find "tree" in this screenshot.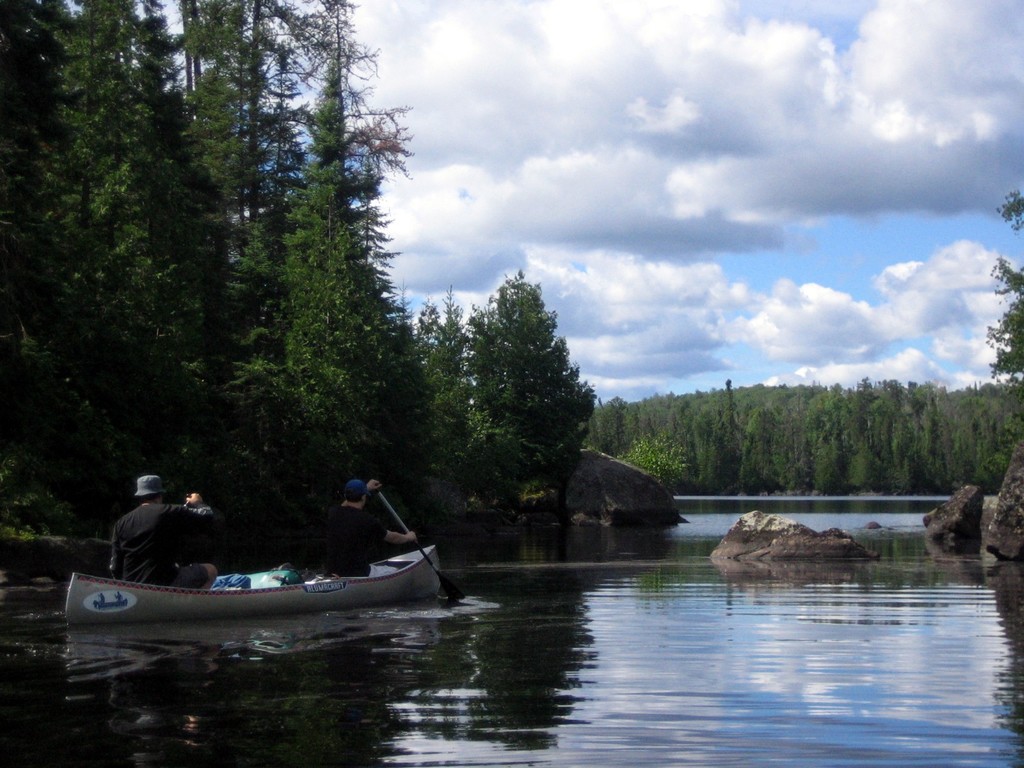
The bounding box for "tree" is x1=977 y1=183 x2=1023 y2=388.
